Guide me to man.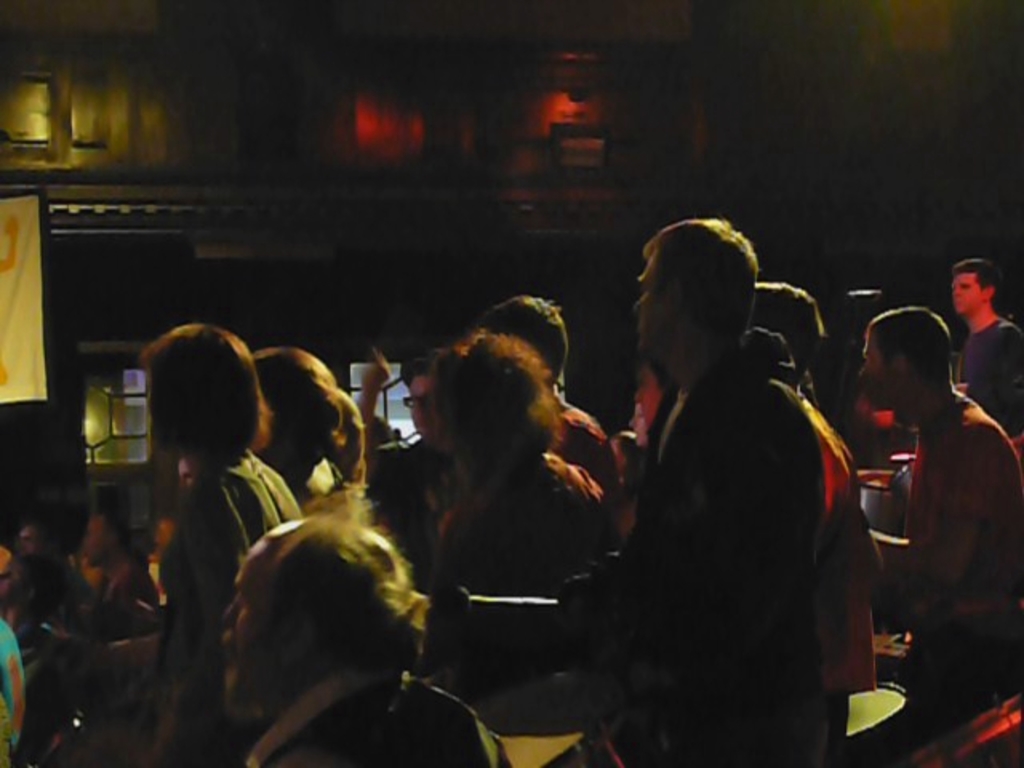
Guidance: select_region(474, 288, 626, 542).
